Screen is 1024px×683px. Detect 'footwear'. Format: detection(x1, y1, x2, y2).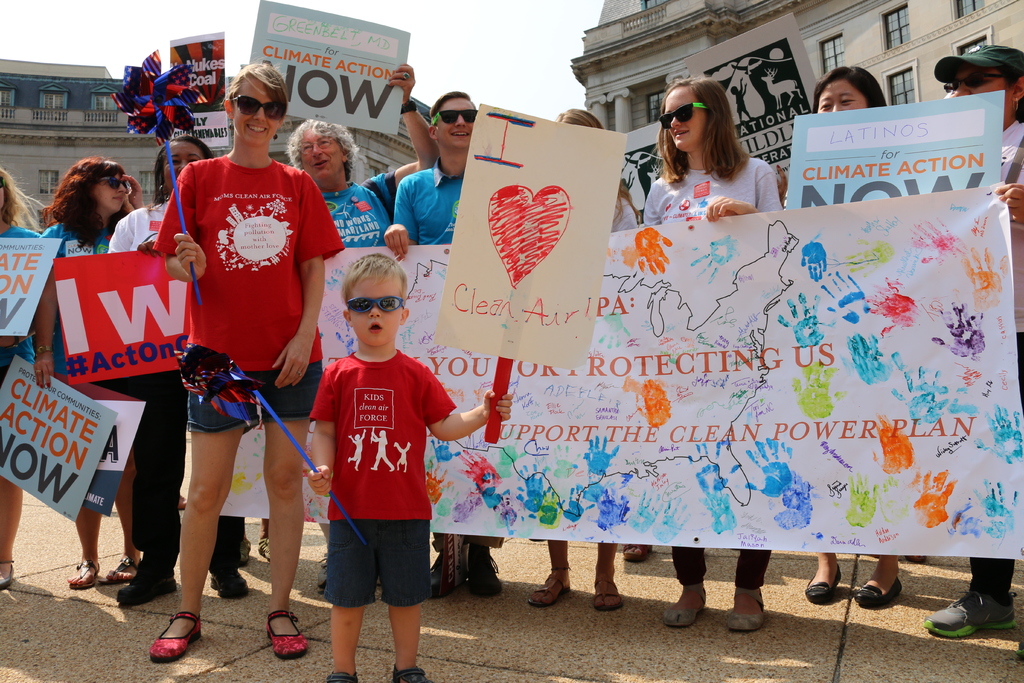
detection(70, 559, 100, 589).
